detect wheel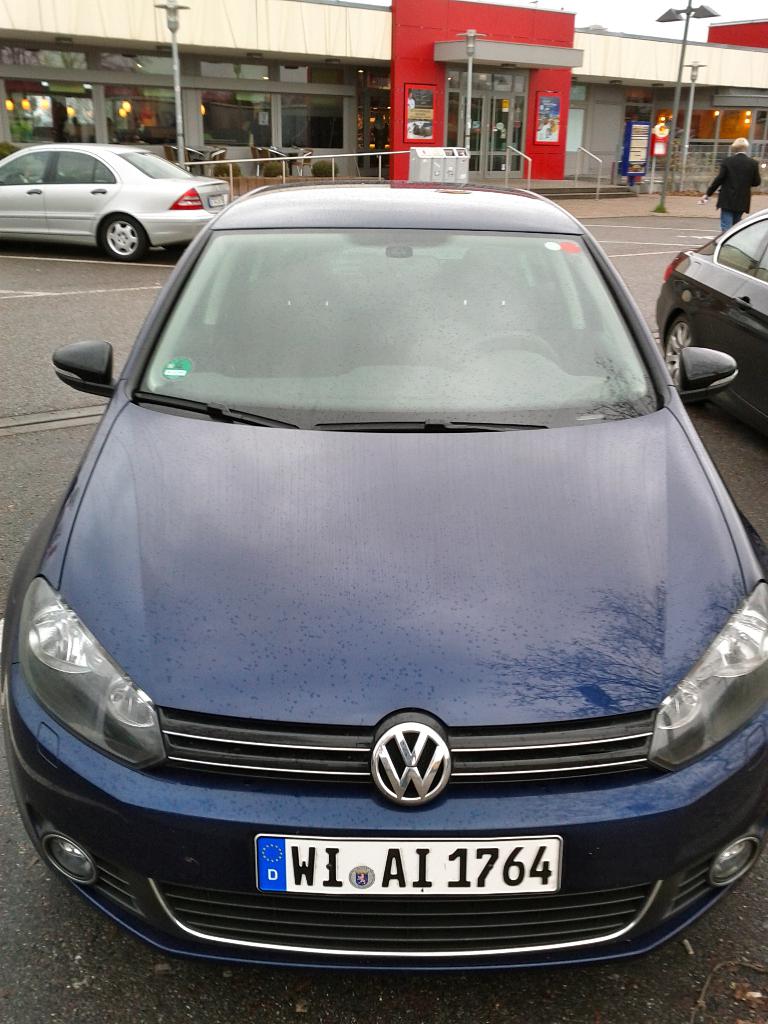
[446,330,562,372]
